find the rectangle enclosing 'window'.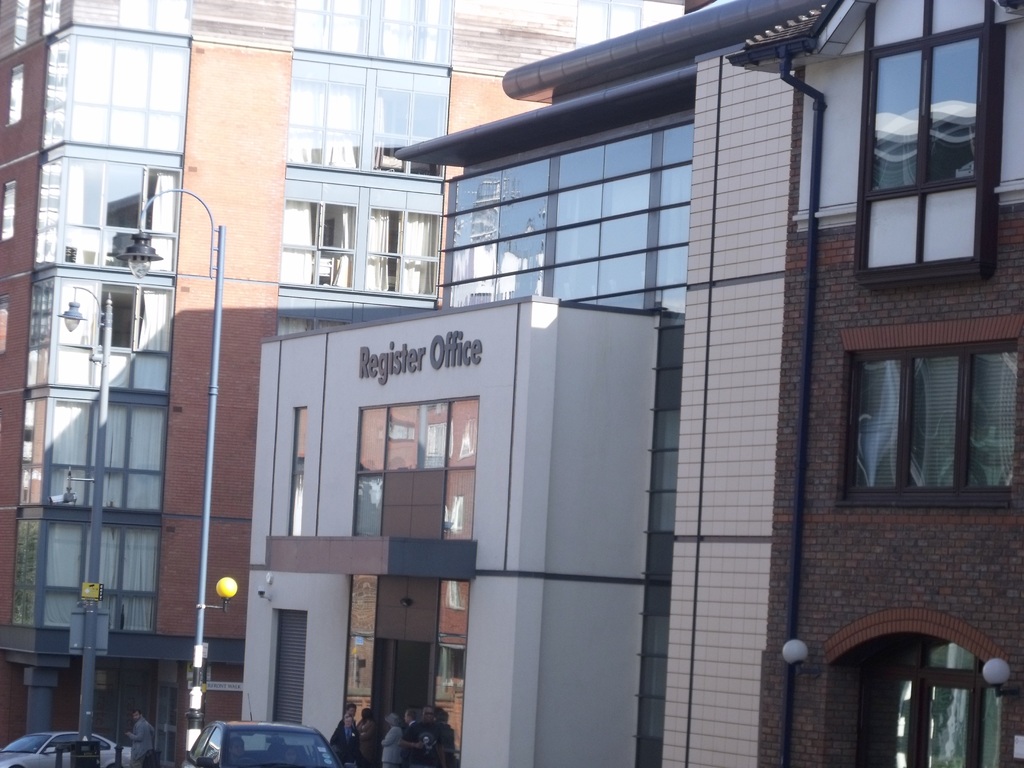
351, 395, 475, 535.
